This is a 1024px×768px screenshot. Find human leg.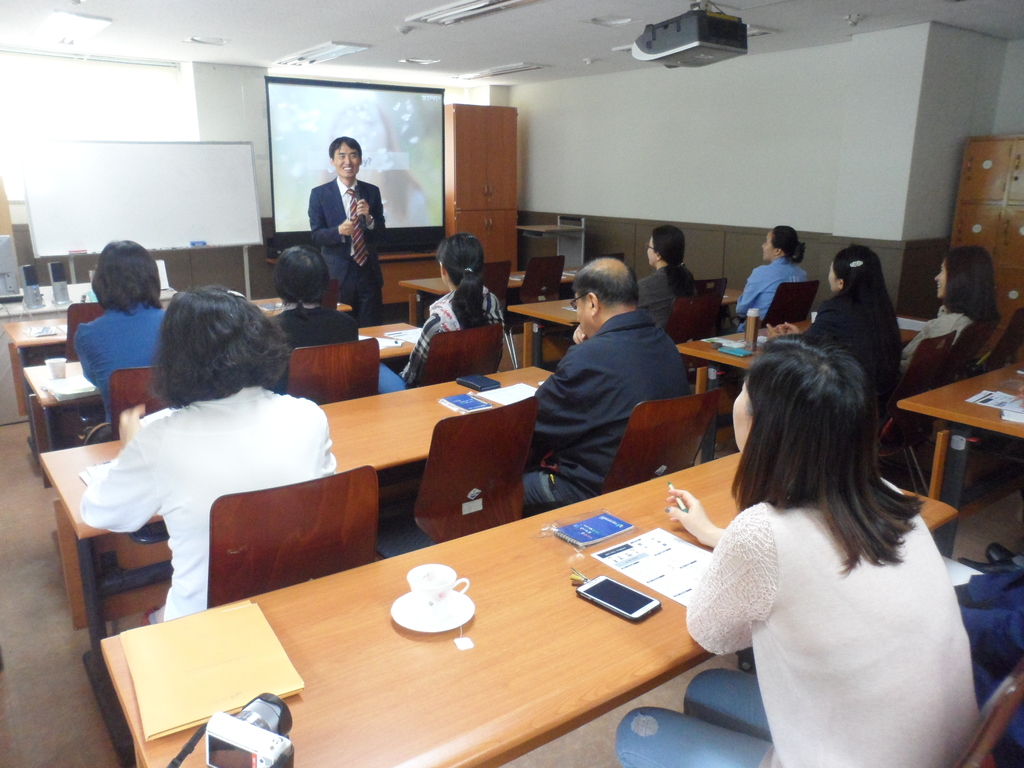
Bounding box: left=687, top=667, right=777, bottom=737.
